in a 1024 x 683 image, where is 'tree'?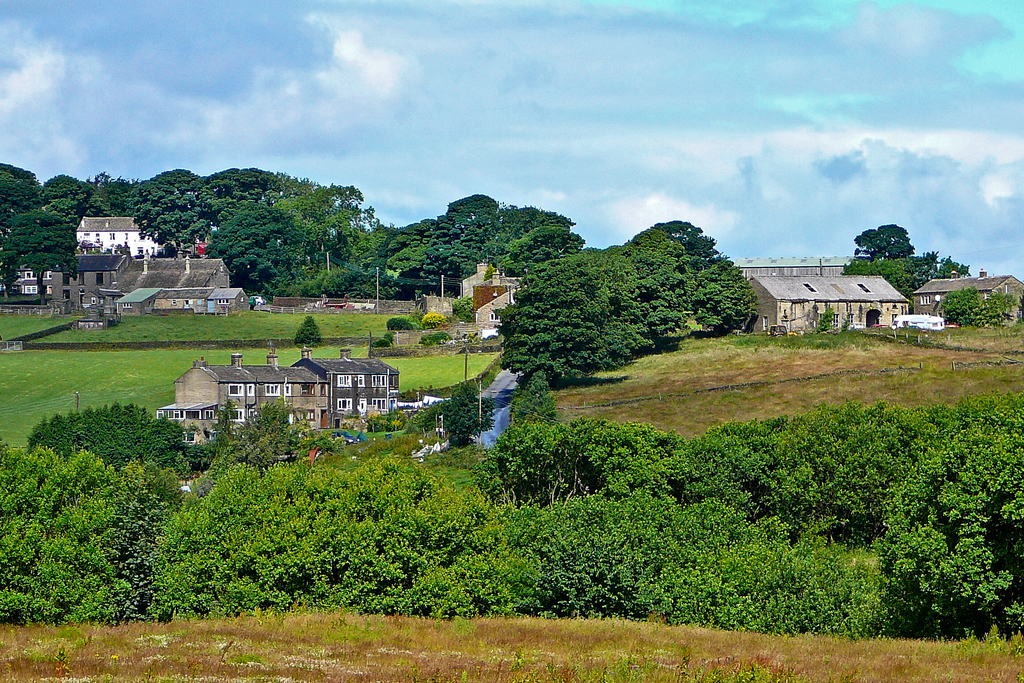
<region>909, 387, 1023, 472</region>.
